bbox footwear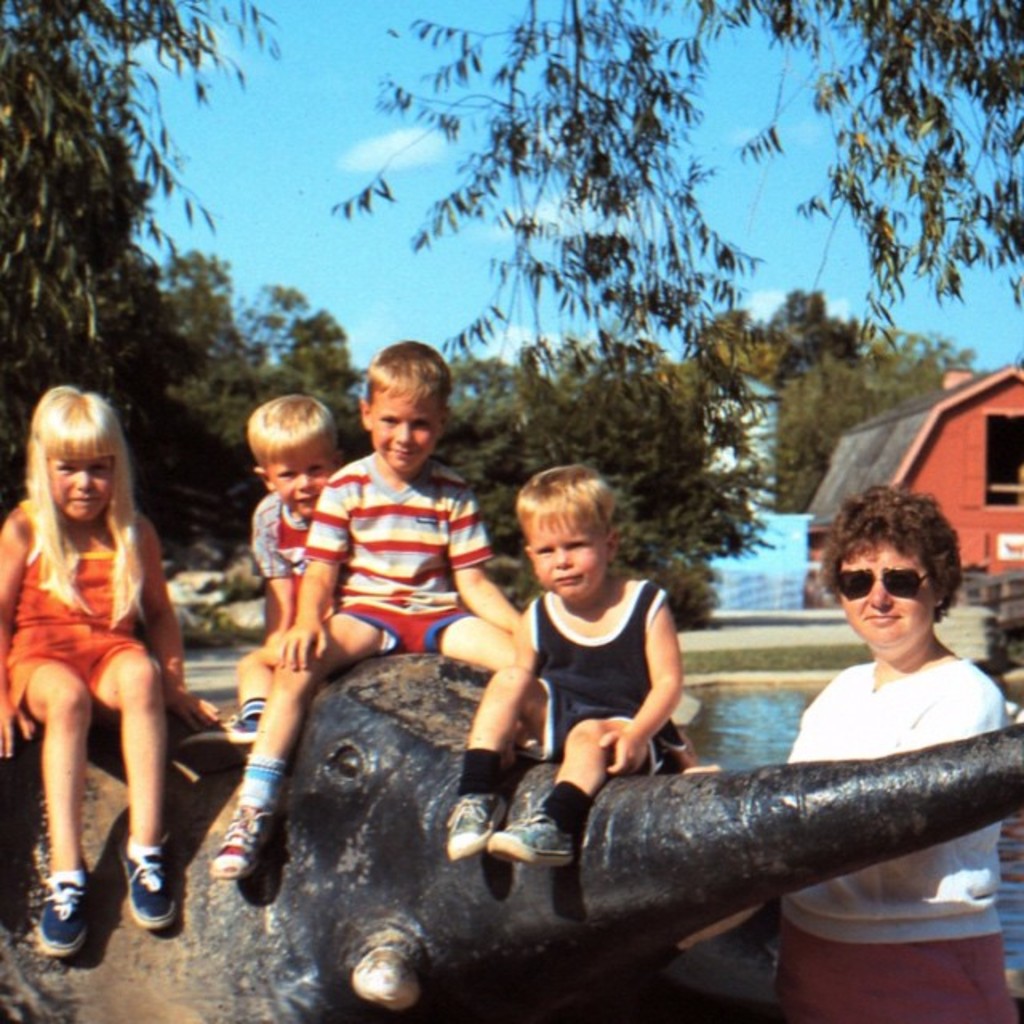
{"left": 206, "top": 802, "right": 270, "bottom": 875}
